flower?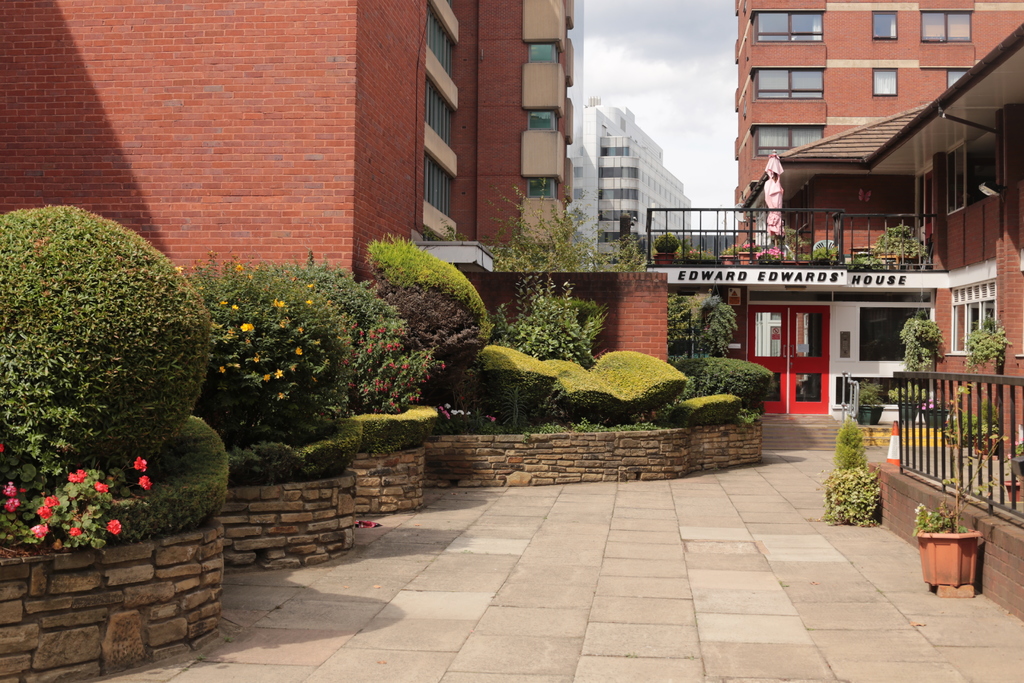
{"x1": 306, "y1": 297, "x2": 311, "y2": 306}
